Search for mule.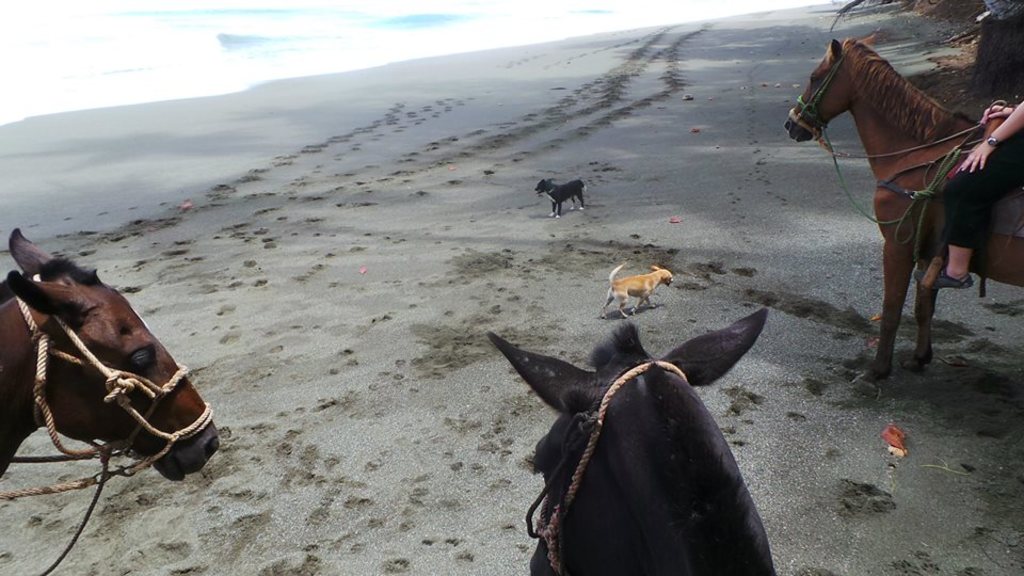
Found at bbox=(786, 4, 1018, 383).
